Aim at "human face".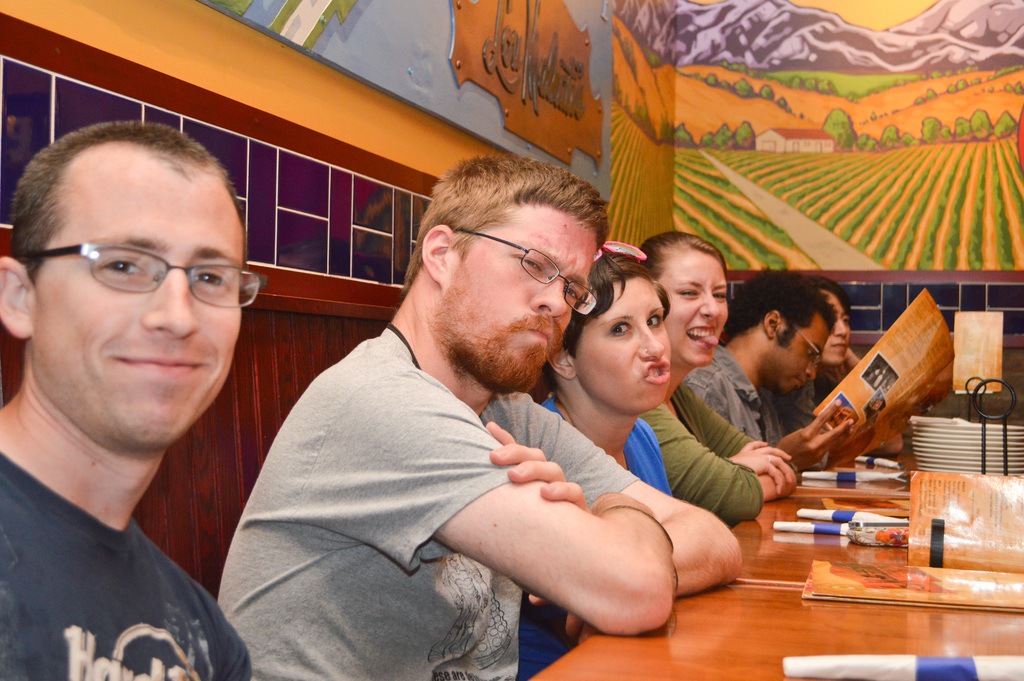
Aimed at l=440, t=203, r=598, b=397.
